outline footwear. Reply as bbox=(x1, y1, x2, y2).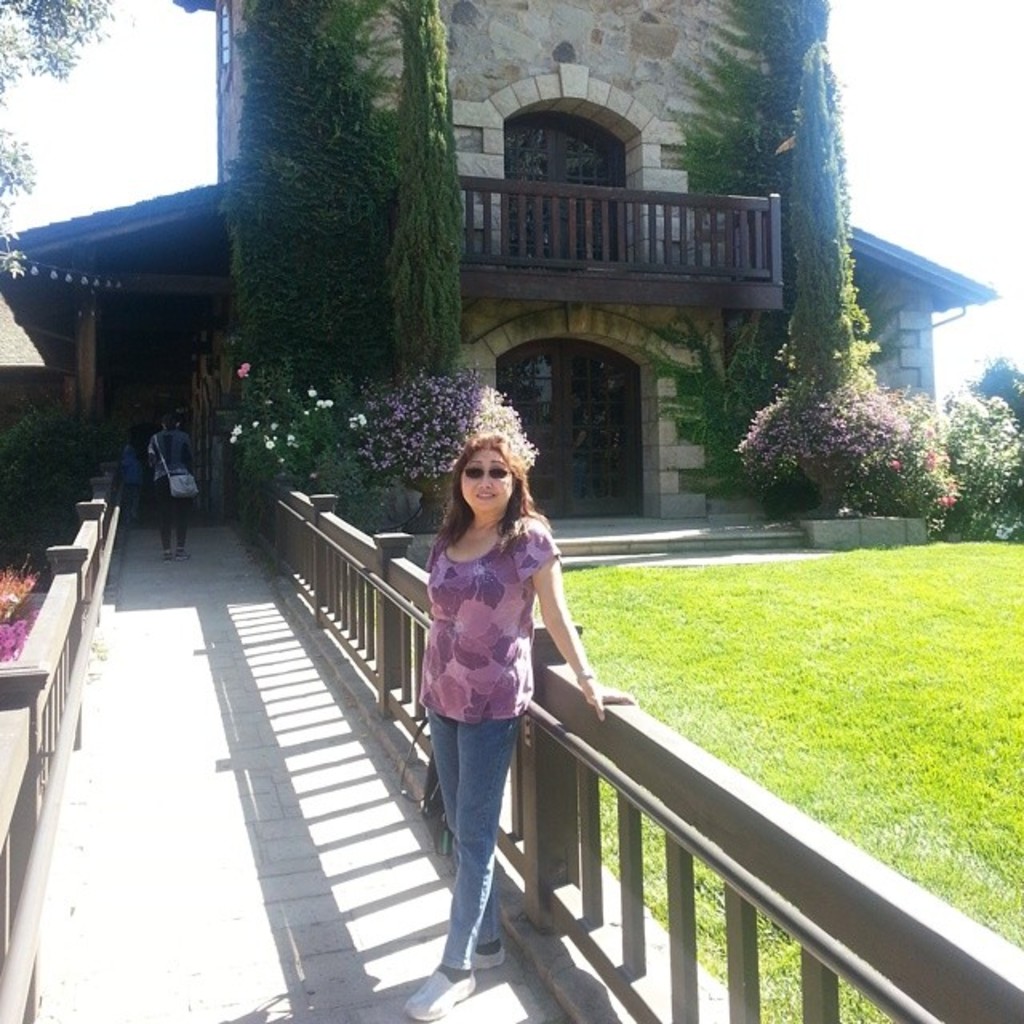
bbox=(162, 549, 170, 563).
